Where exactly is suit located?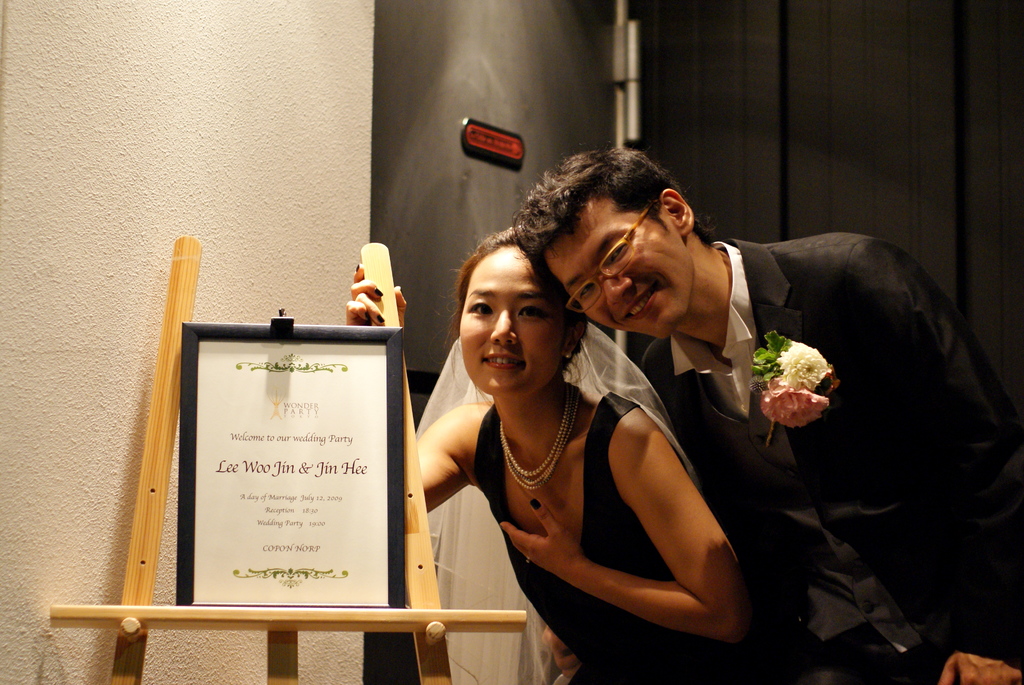
Its bounding box is [left=662, top=183, right=998, bottom=631].
